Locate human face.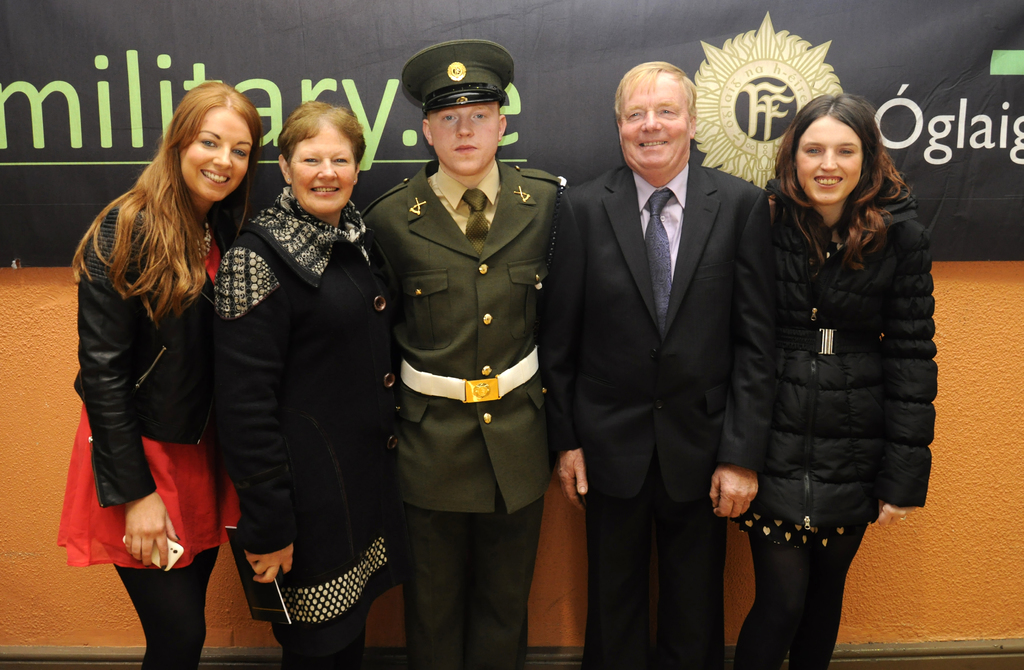
Bounding box: [292, 125, 355, 212].
